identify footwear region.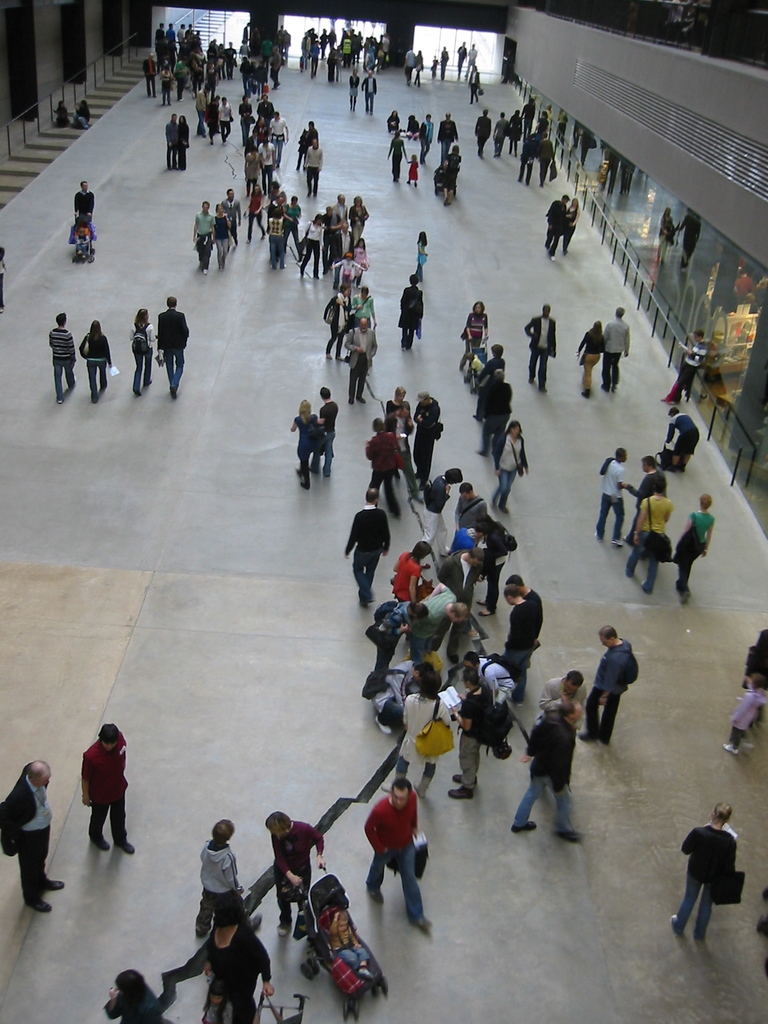
Region: rect(111, 831, 134, 856).
